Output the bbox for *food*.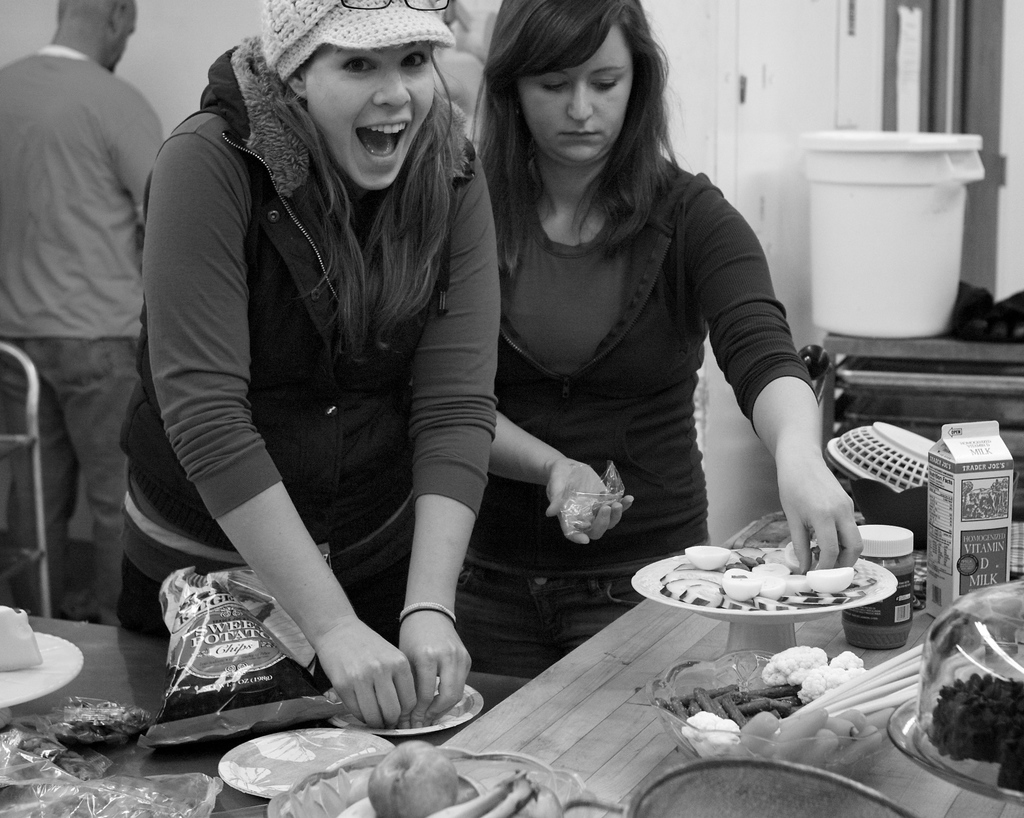
x1=660 y1=645 x2=892 y2=758.
